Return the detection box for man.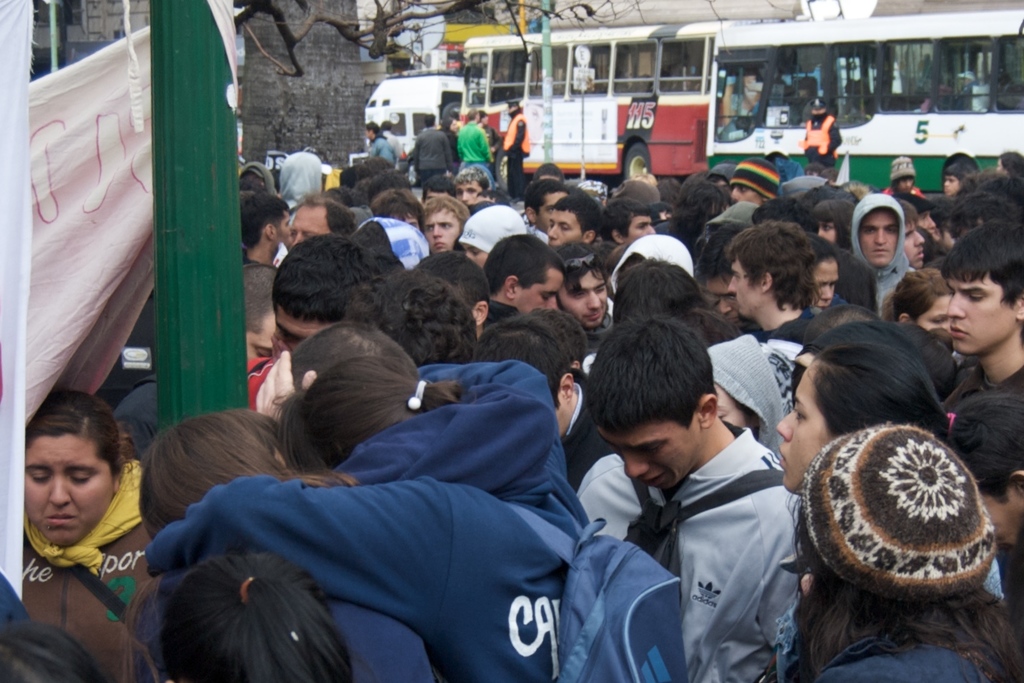
<region>724, 221, 822, 355</region>.
